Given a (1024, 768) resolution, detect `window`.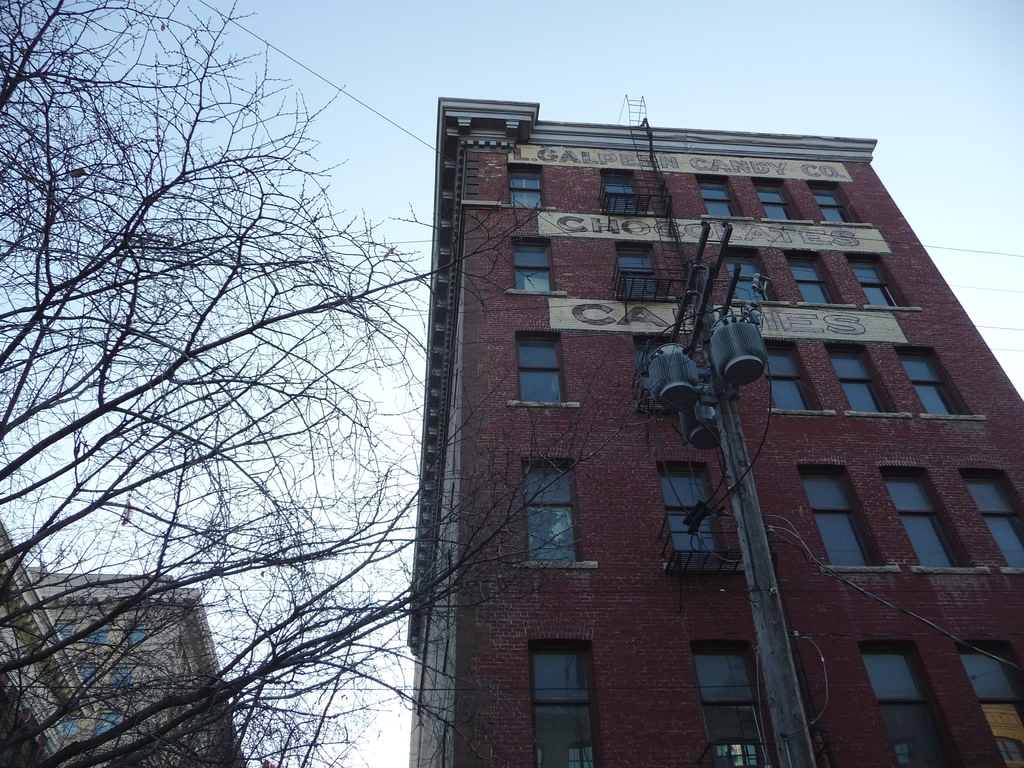
Rect(522, 456, 570, 561).
